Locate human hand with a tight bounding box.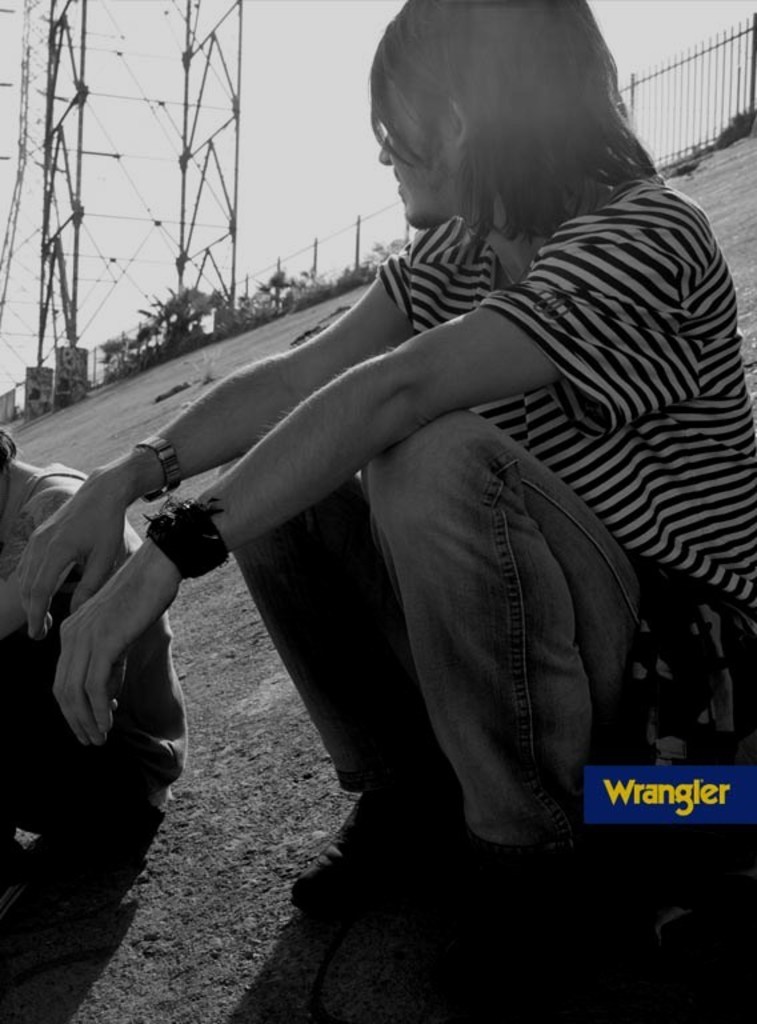
(48, 537, 175, 747).
